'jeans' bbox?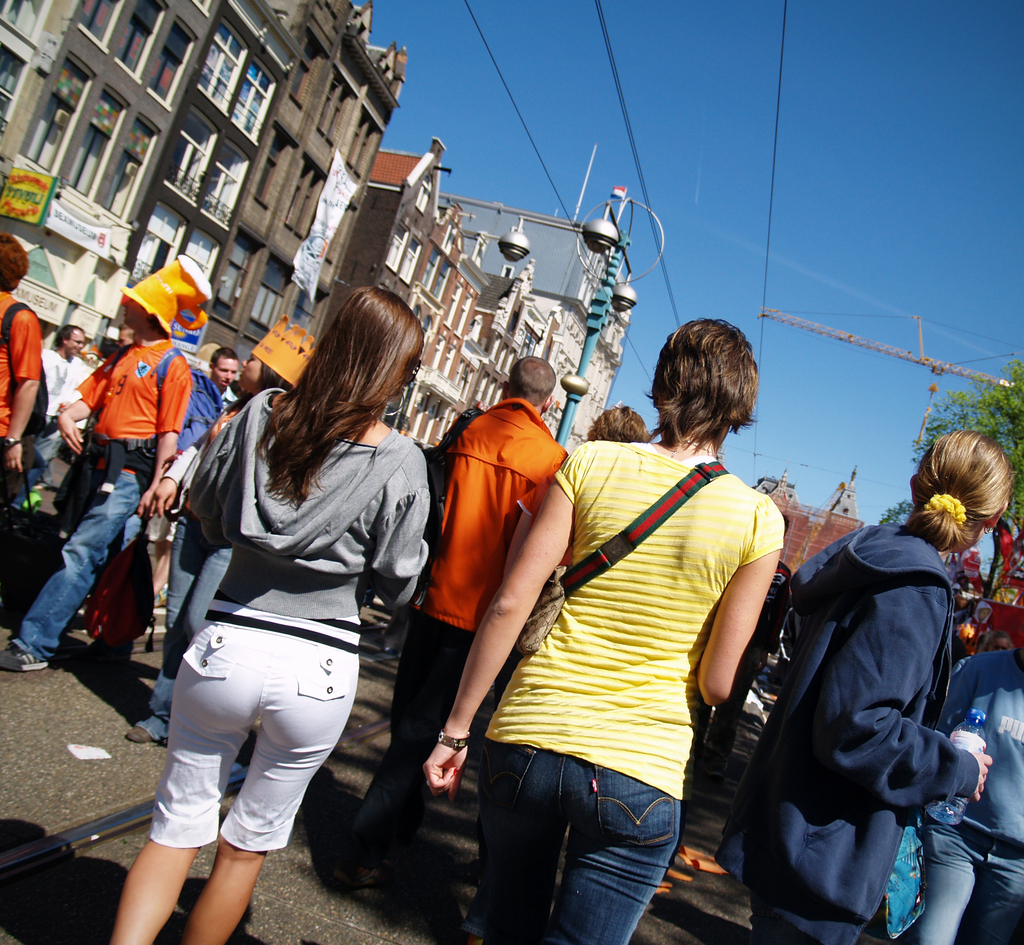
340,615,474,860
